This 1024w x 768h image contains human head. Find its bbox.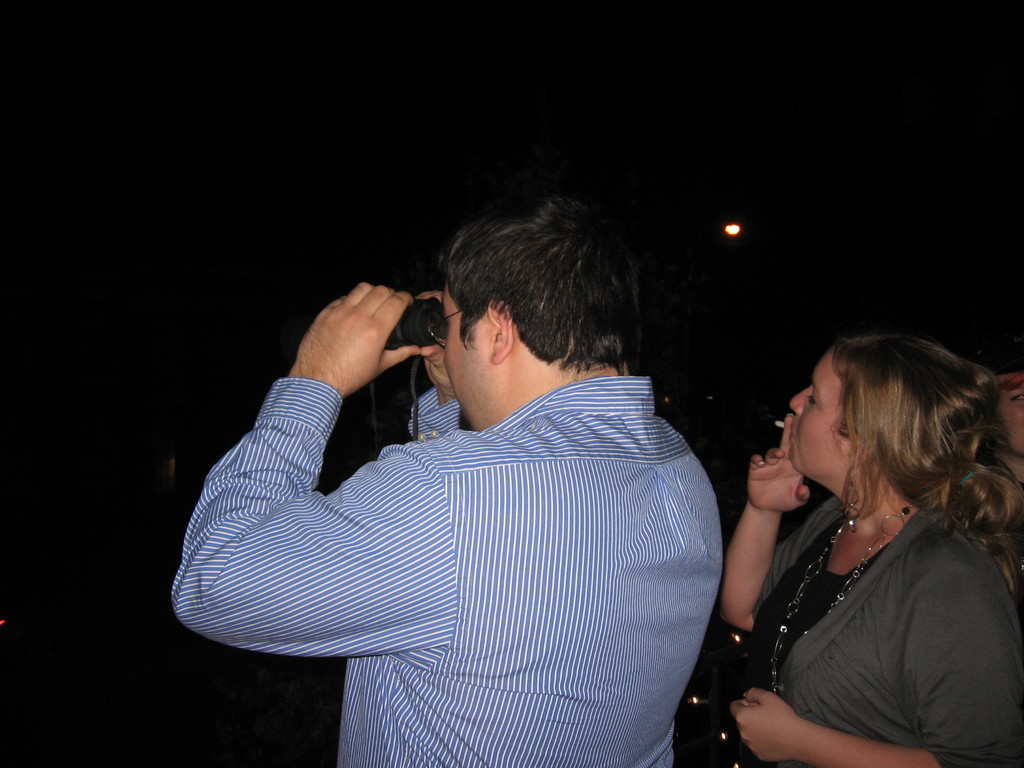
BBox(783, 339, 957, 484).
